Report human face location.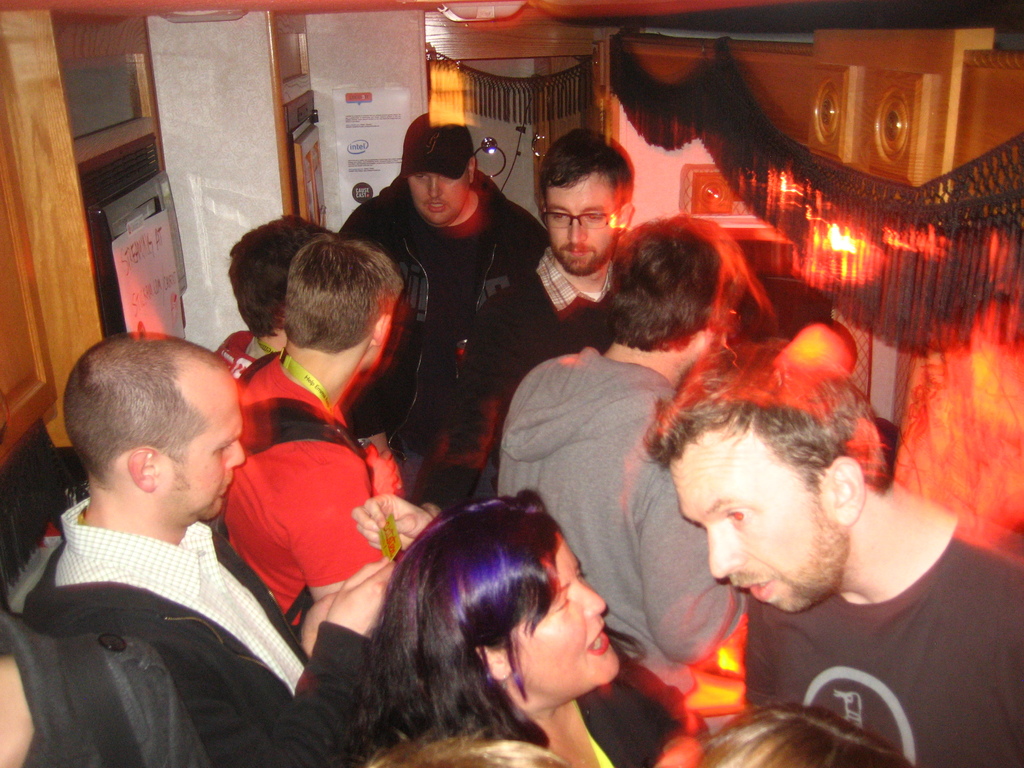
Report: 671:417:830:607.
